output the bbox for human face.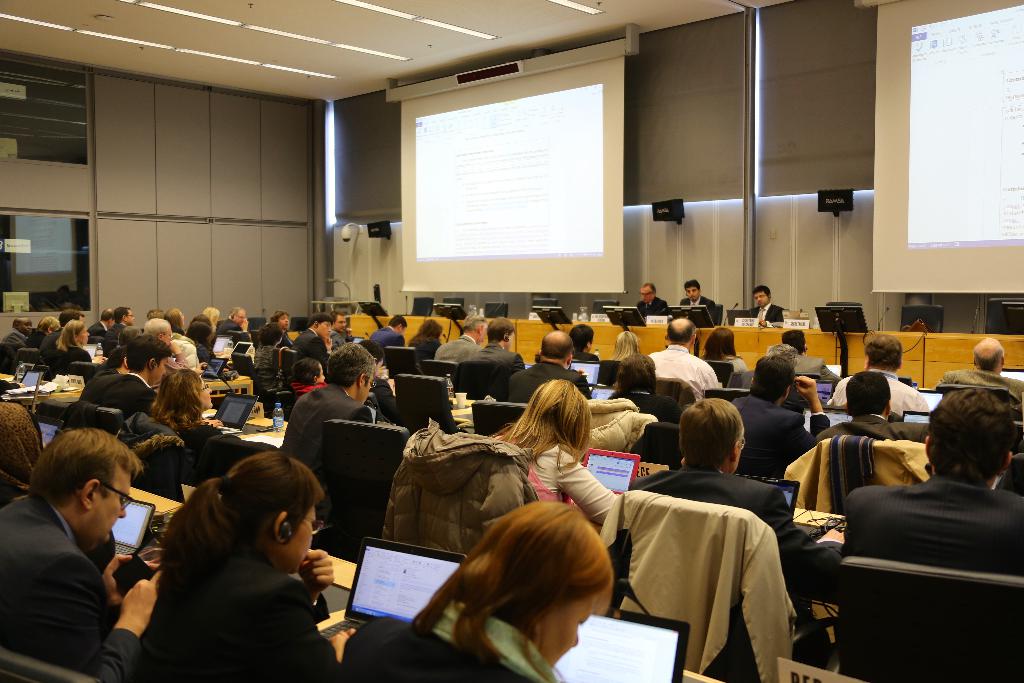
320/323/332/339.
